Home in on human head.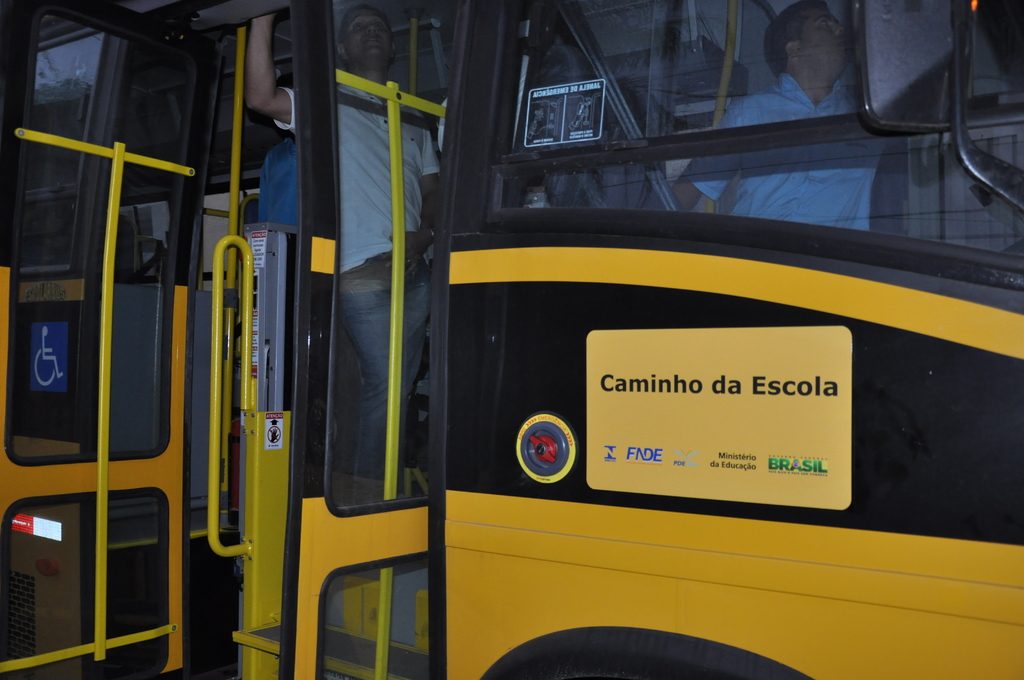
Homed in at 332/6/391/67.
